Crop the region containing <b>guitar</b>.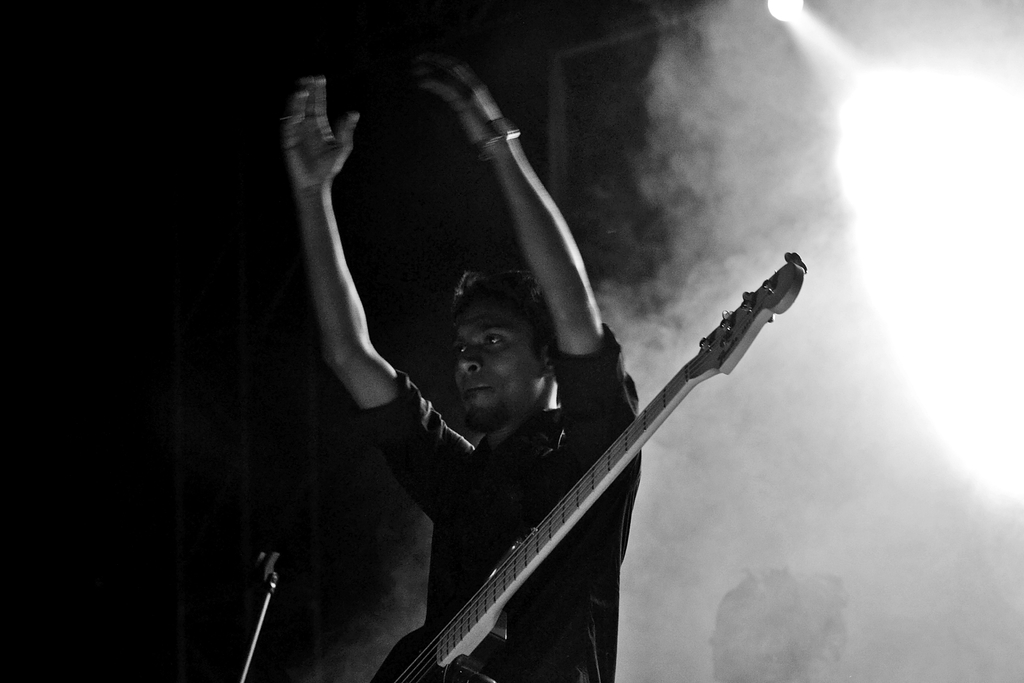
Crop region: (399, 244, 836, 670).
